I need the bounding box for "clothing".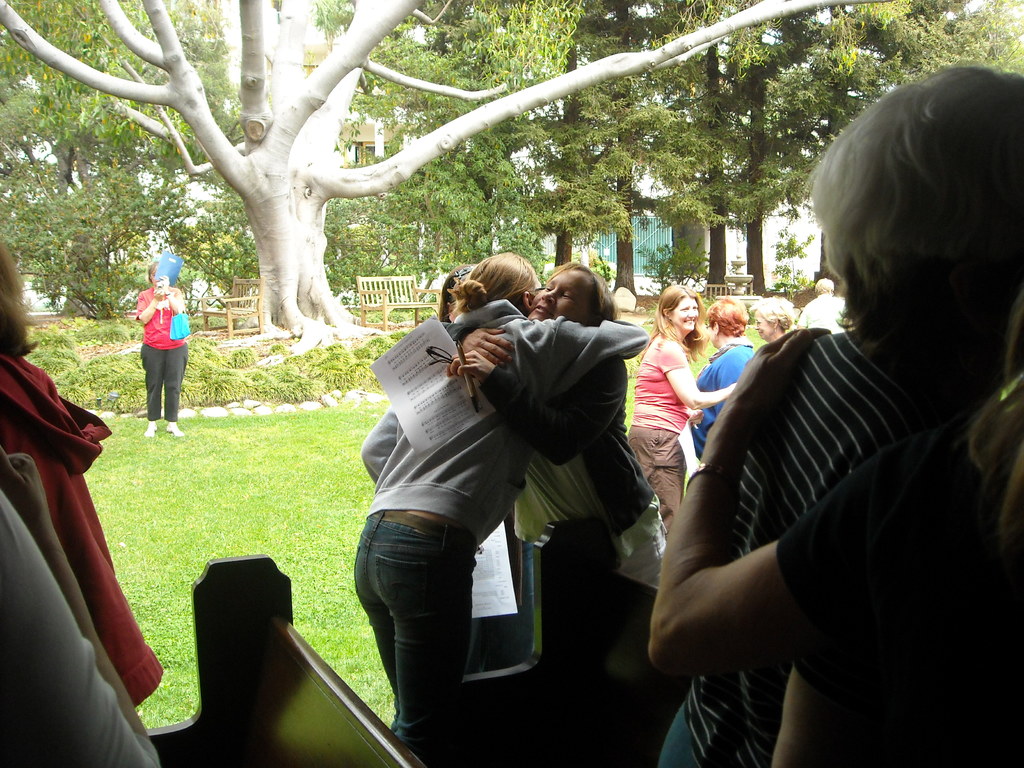
Here it is: [0, 349, 189, 719].
